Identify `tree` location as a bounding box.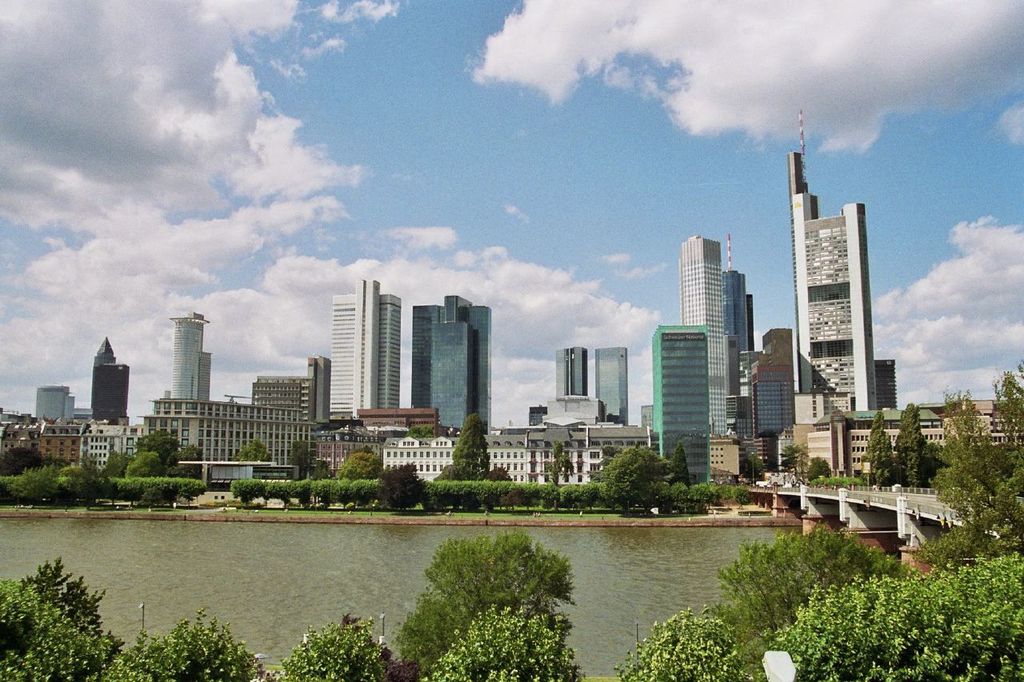
130,425,180,477.
